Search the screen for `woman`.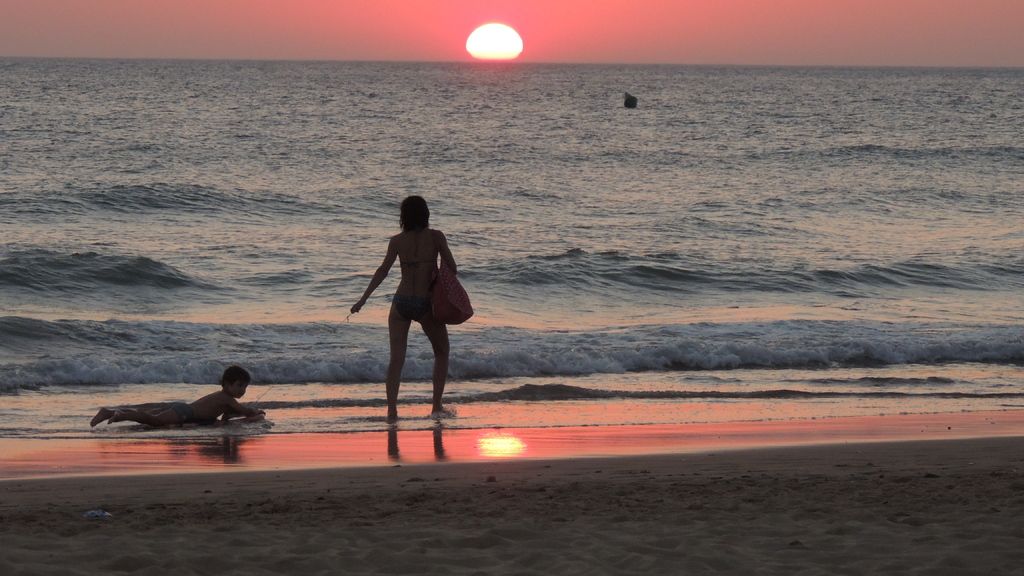
Found at [349, 176, 463, 433].
